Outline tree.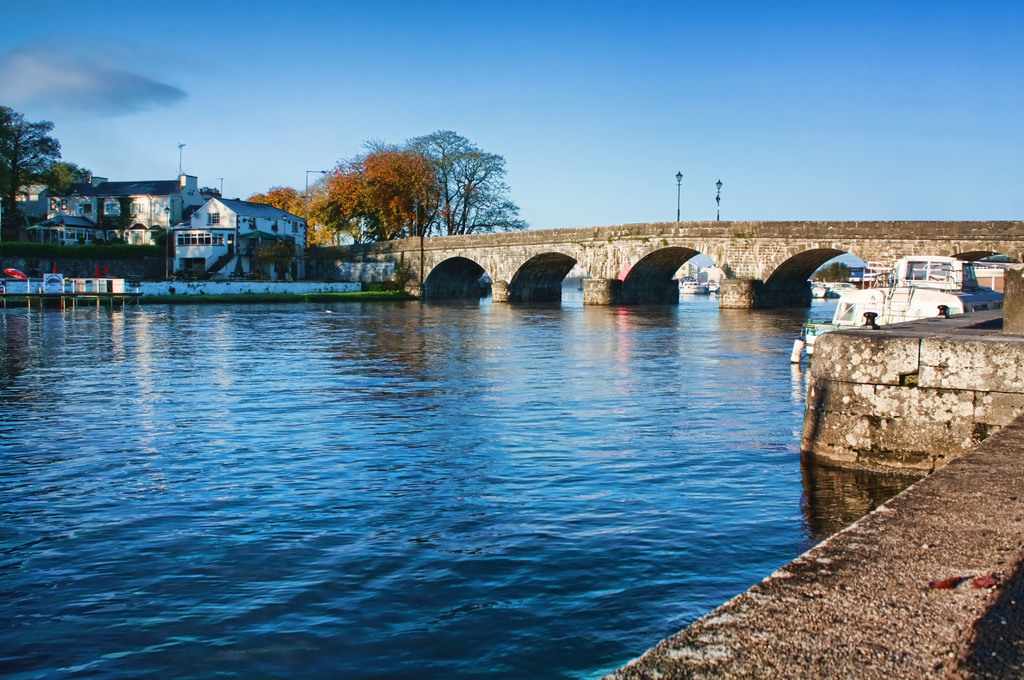
Outline: box(826, 263, 858, 287).
